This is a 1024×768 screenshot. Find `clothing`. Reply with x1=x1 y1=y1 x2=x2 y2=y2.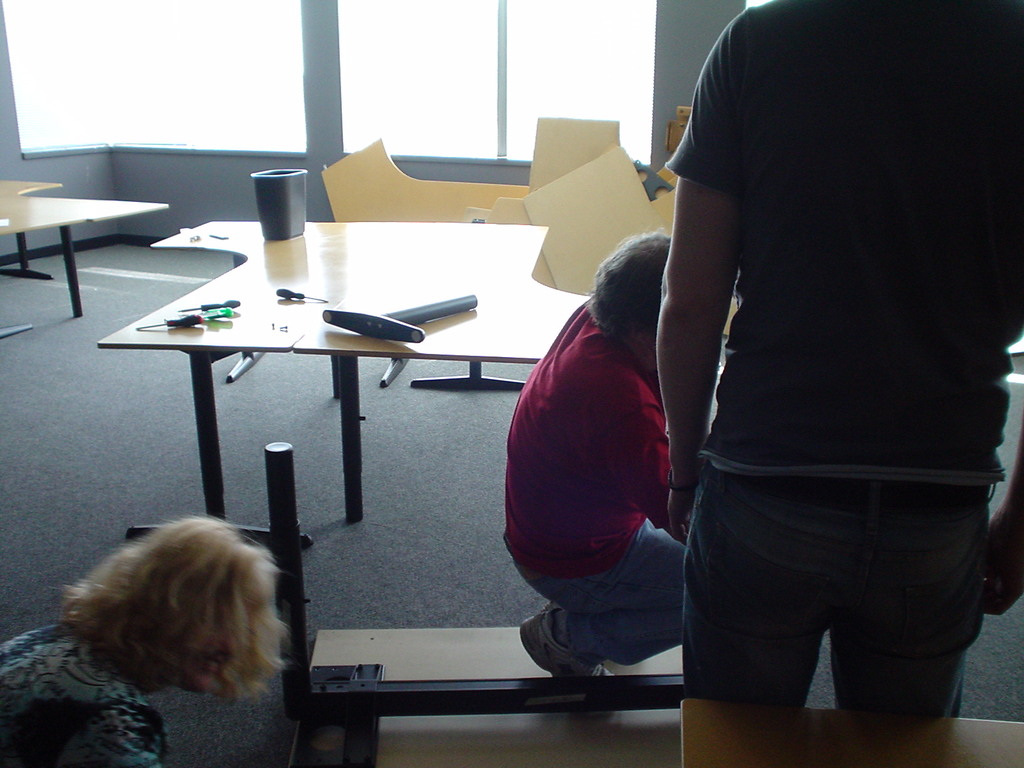
x1=0 y1=617 x2=166 y2=767.
